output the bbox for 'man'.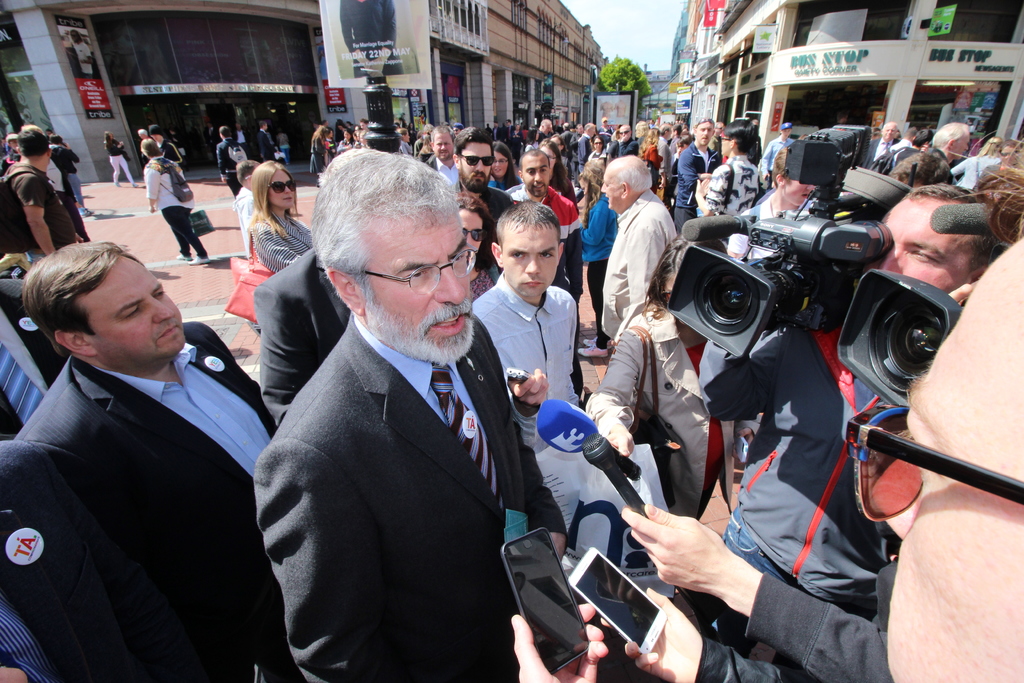
(left=916, top=126, right=974, bottom=168).
